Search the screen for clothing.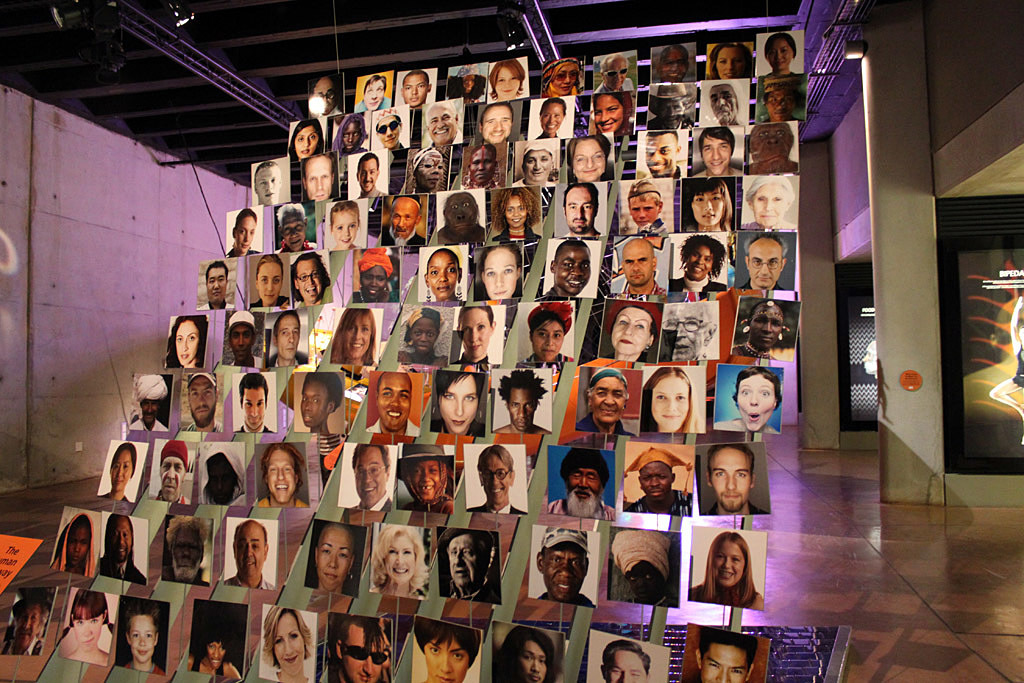
Found at 693, 165, 741, 177.
